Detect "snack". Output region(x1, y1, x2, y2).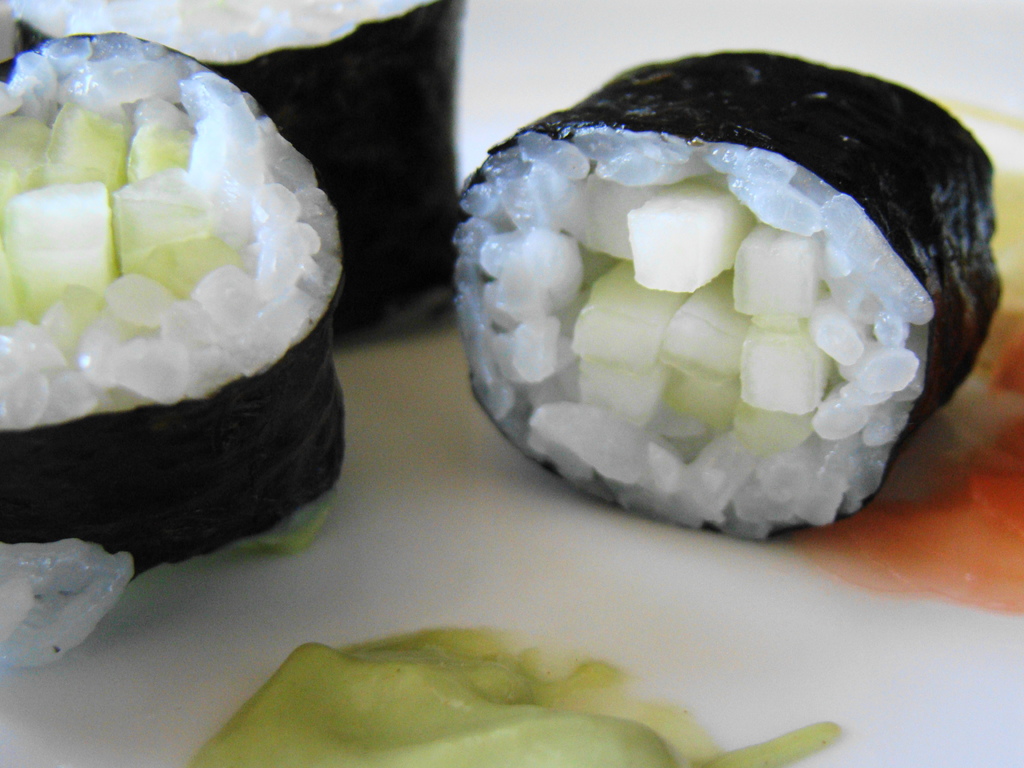
region(479, 86, 977, 554).
